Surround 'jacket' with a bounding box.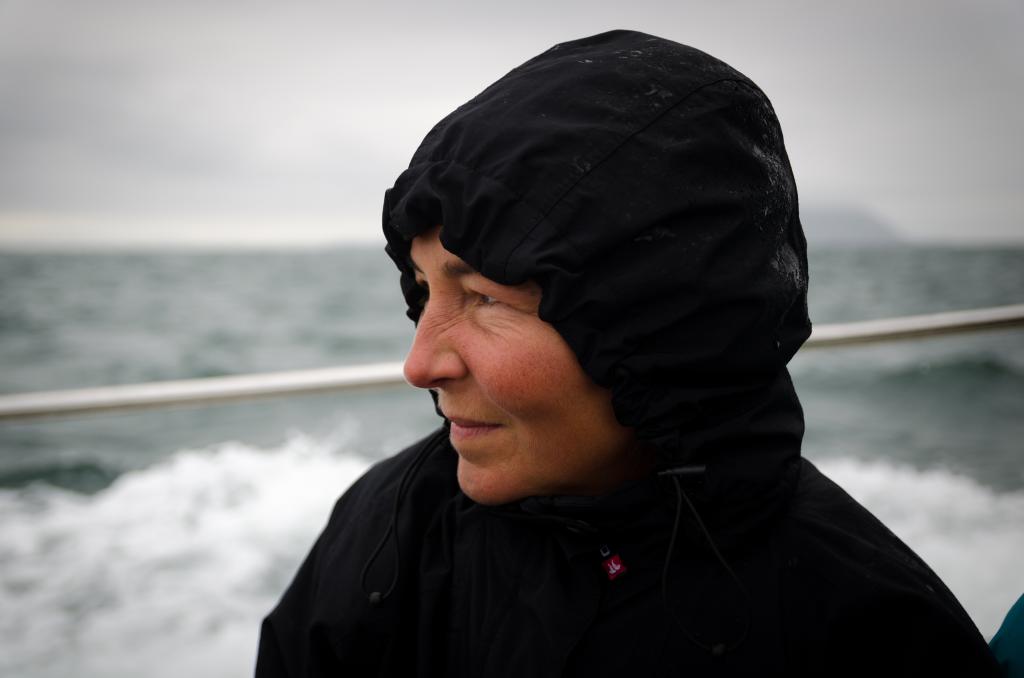
box=[244, 111, 922, 675].
